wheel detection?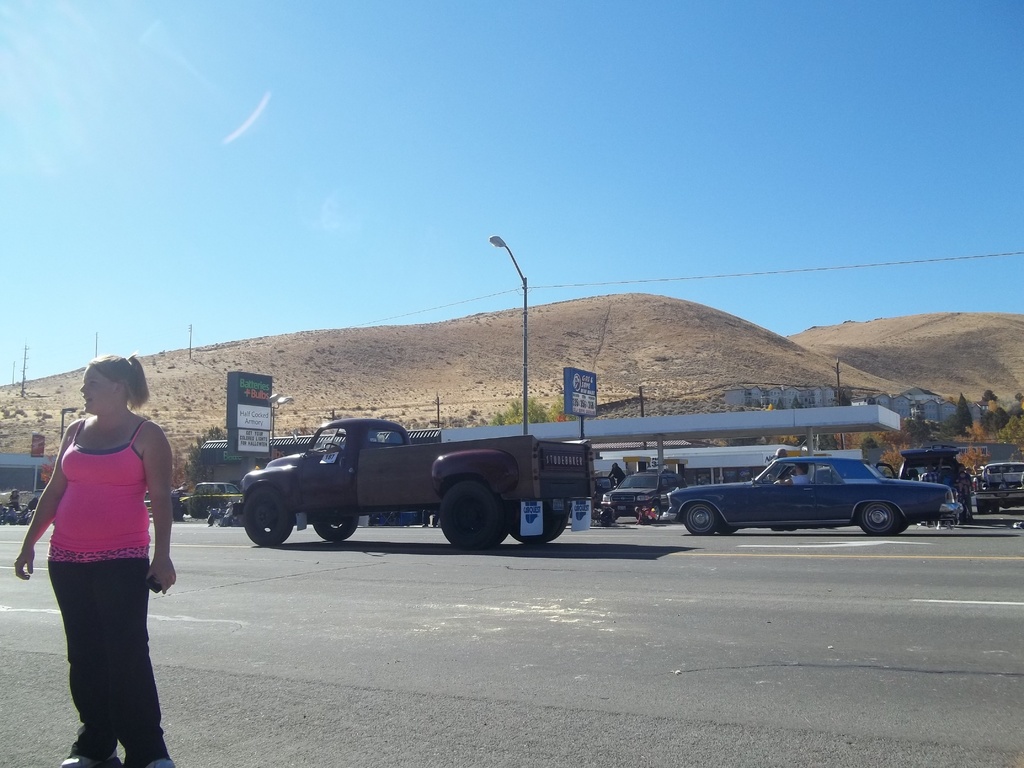
rect(313, 512, 366, 543)
